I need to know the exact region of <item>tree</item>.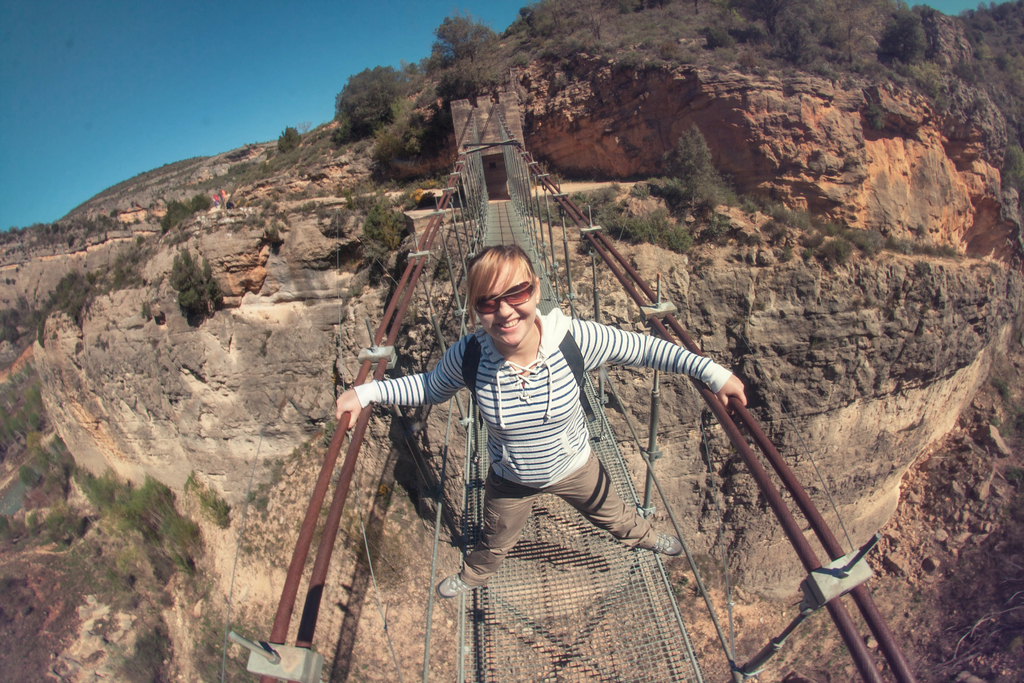
Region: pyautogui.locateOnScreen(330, 68, 412, 143).
